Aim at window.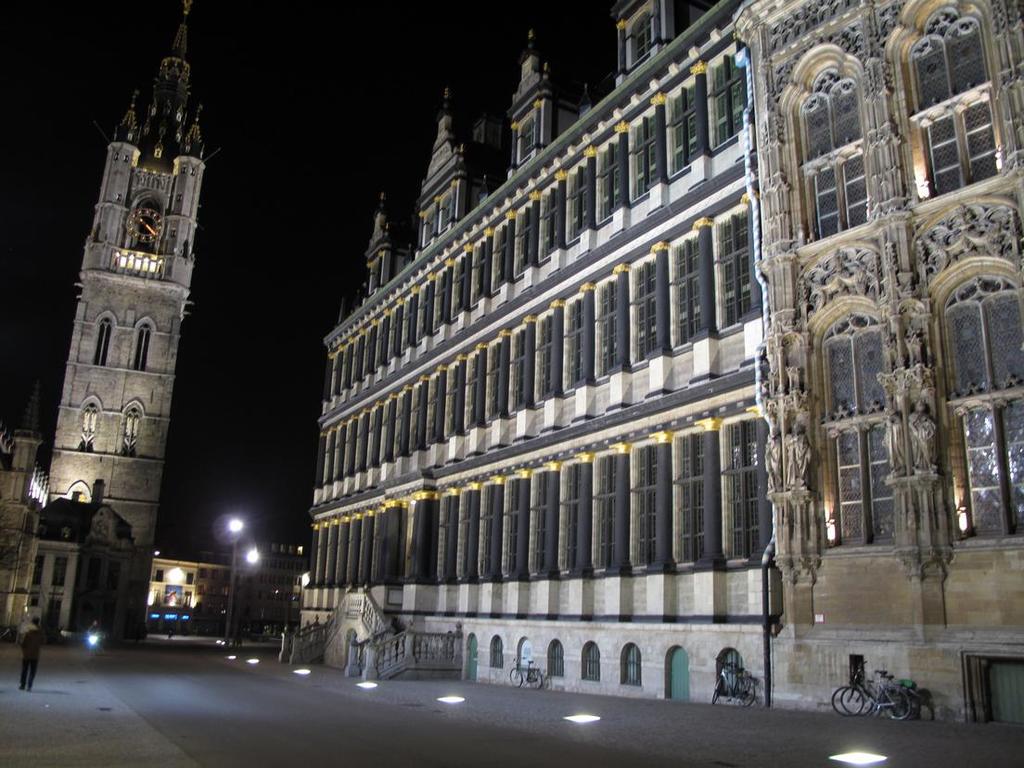
Aimed at box(595, 132, 620, 225).
